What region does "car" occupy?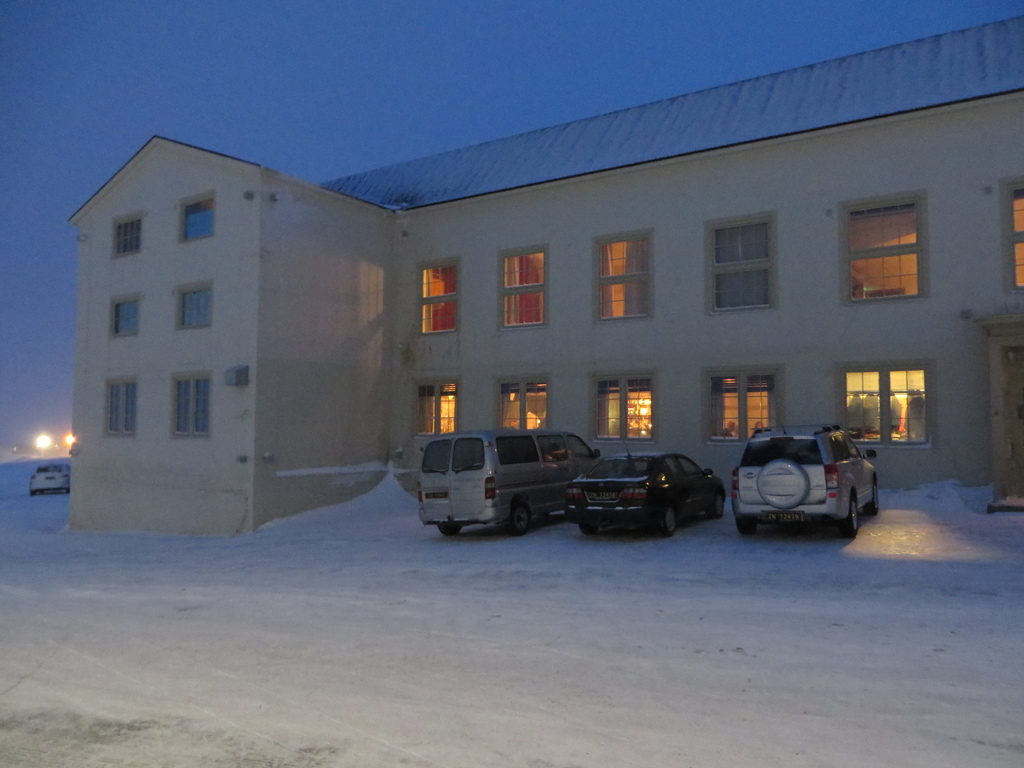
detection(569, 451, 726, 534).
